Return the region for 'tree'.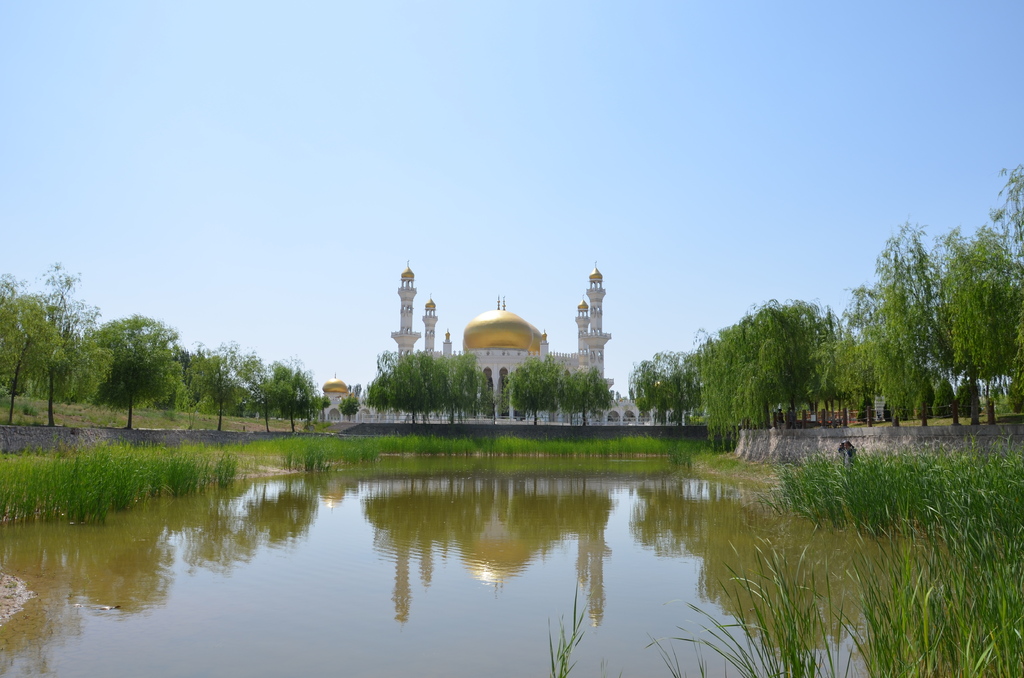
locate(242, 352, 278, 432).
